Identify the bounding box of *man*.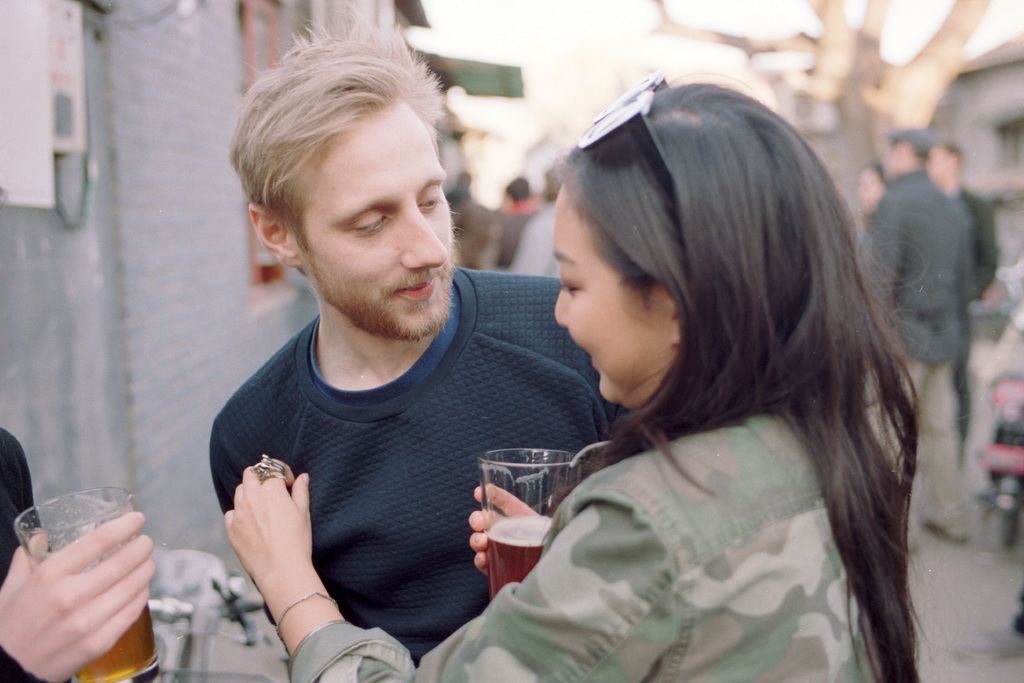
<box>169,40,558,611</box>.
